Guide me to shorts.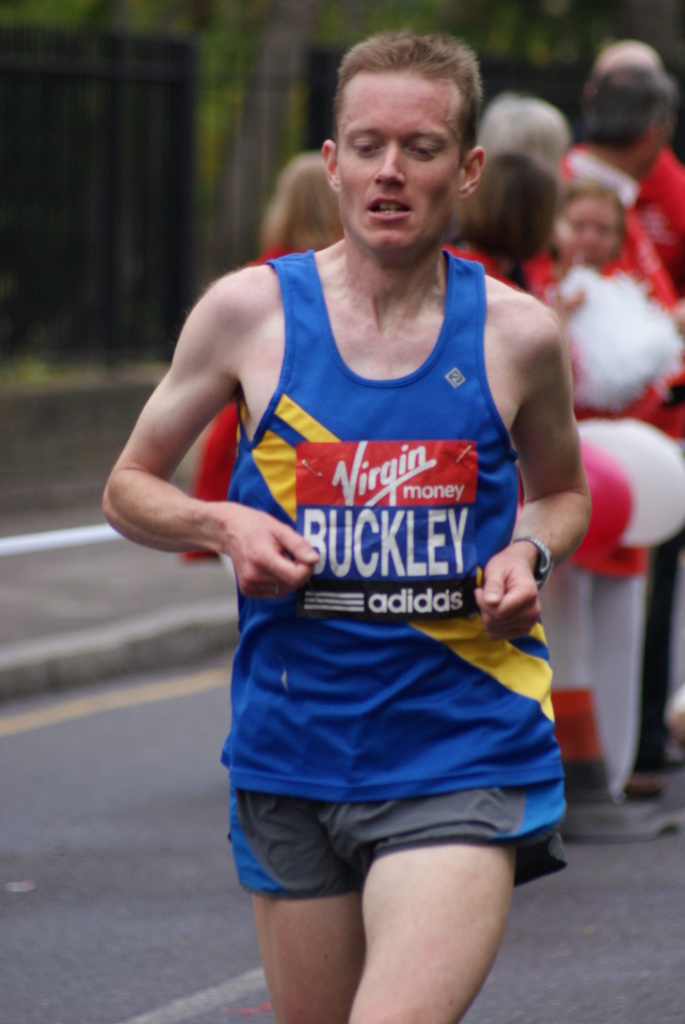
Guidance: left=223, top=714, right=566, bottom=906.
